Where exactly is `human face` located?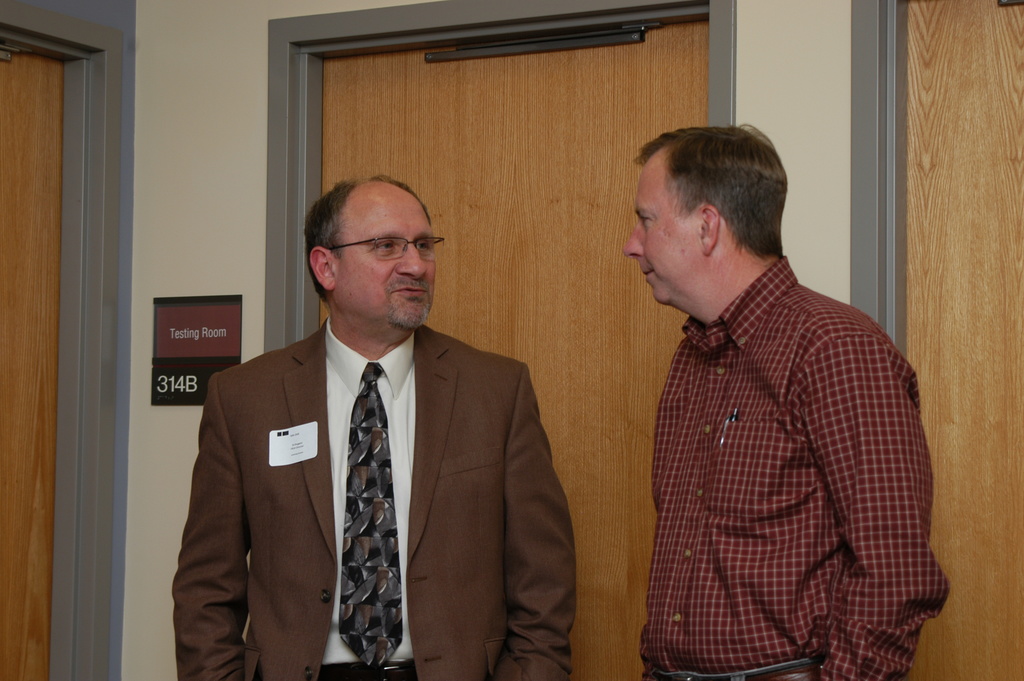
Its bounding box is [621,160,699,306].
